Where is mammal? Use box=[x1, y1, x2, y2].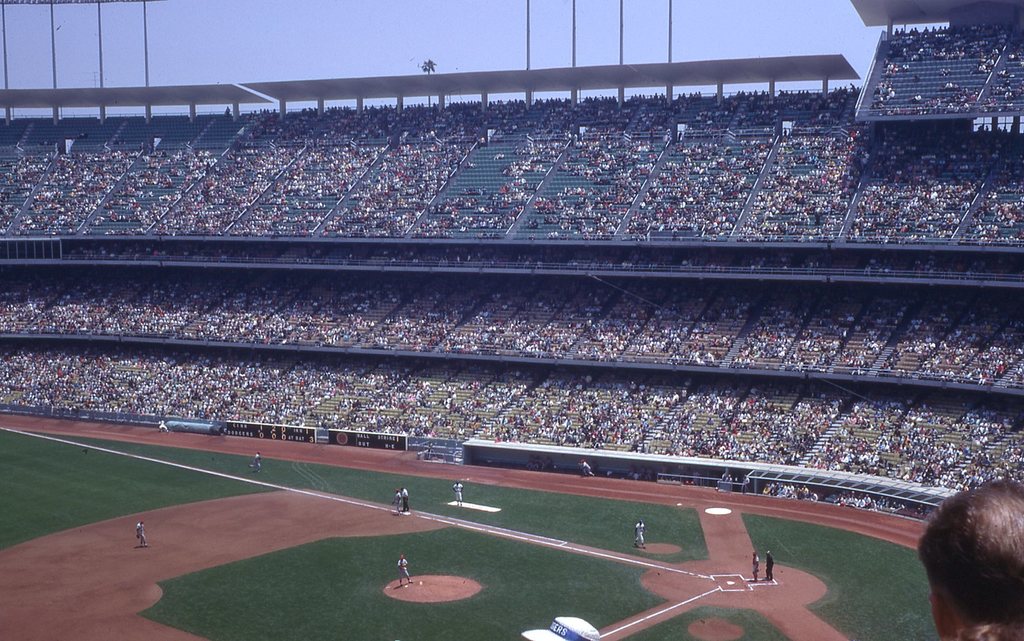
box=[134, 521, 147, 547].
